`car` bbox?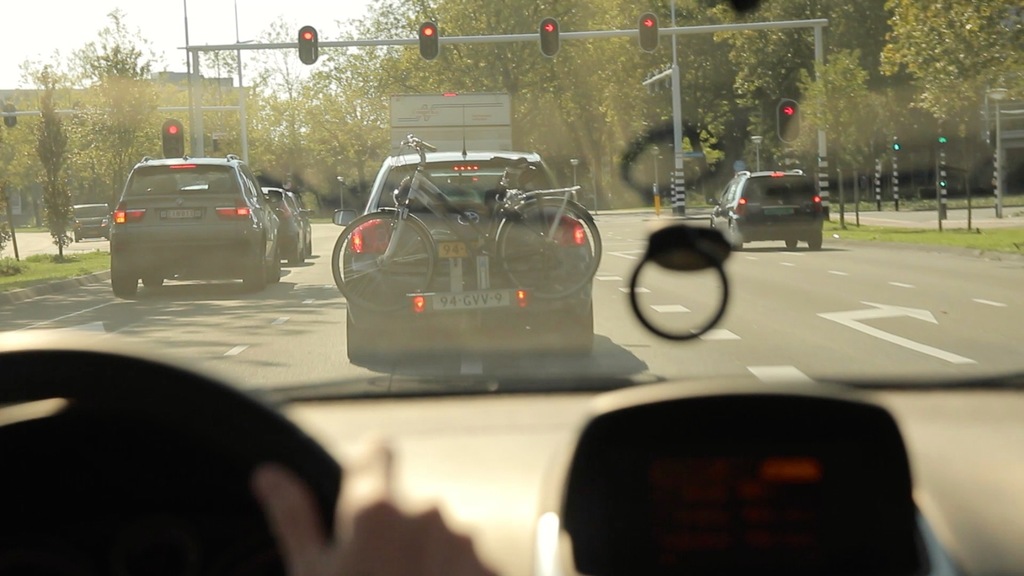
select_region(105, 154, 287, 292)
